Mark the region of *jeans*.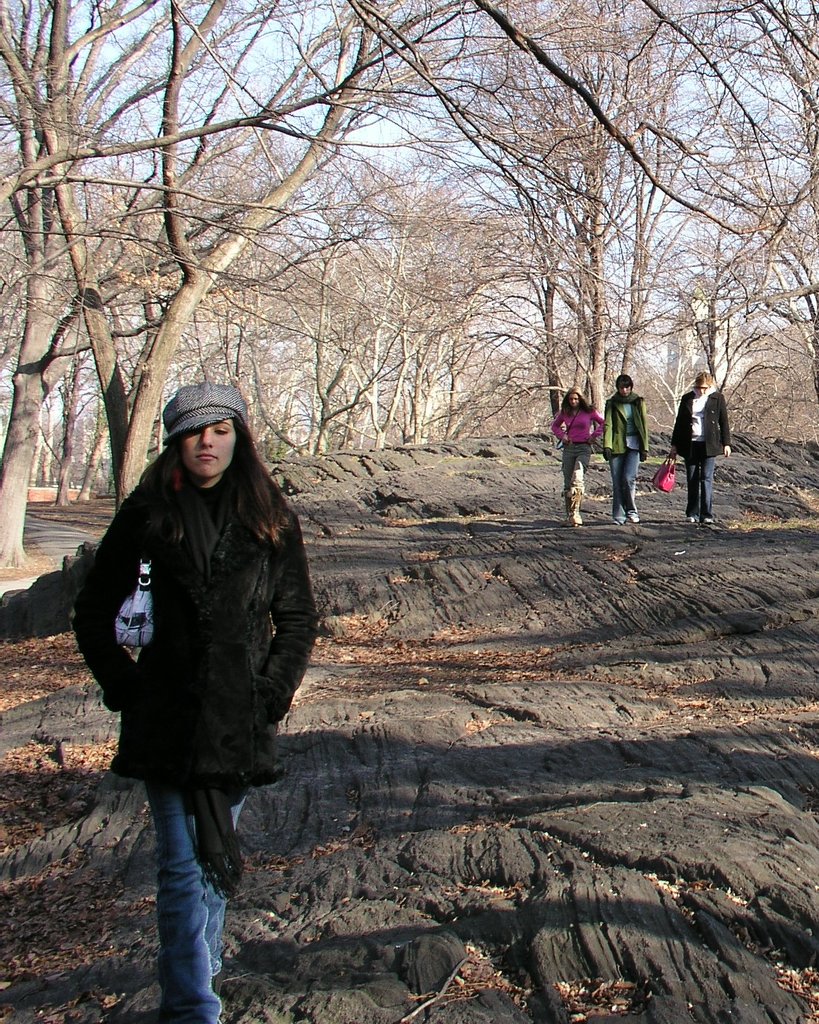
Region: [608,452,639,511].
